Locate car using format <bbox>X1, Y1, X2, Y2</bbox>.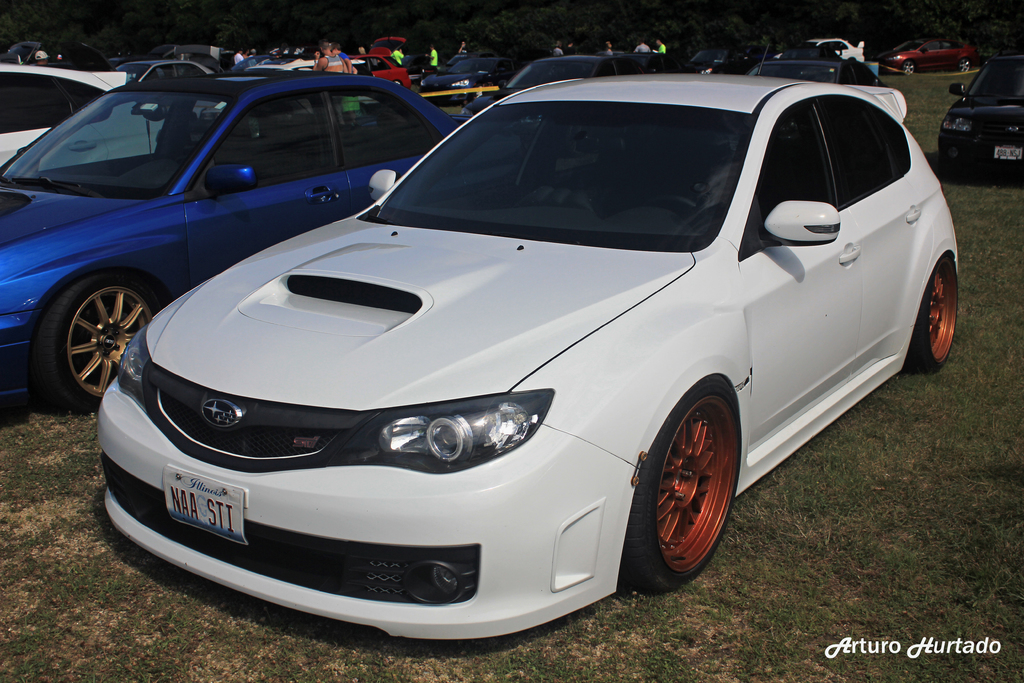
<bbox>683, 49, 744, 79</bbox>.
